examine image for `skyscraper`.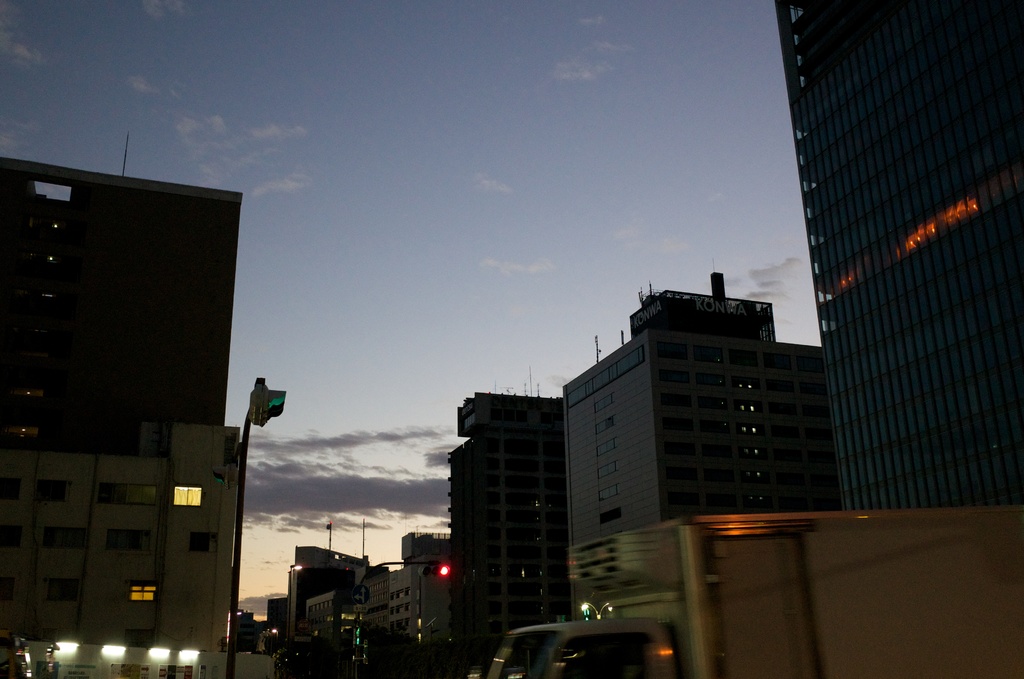
Examination result: (0,152,236,462).
